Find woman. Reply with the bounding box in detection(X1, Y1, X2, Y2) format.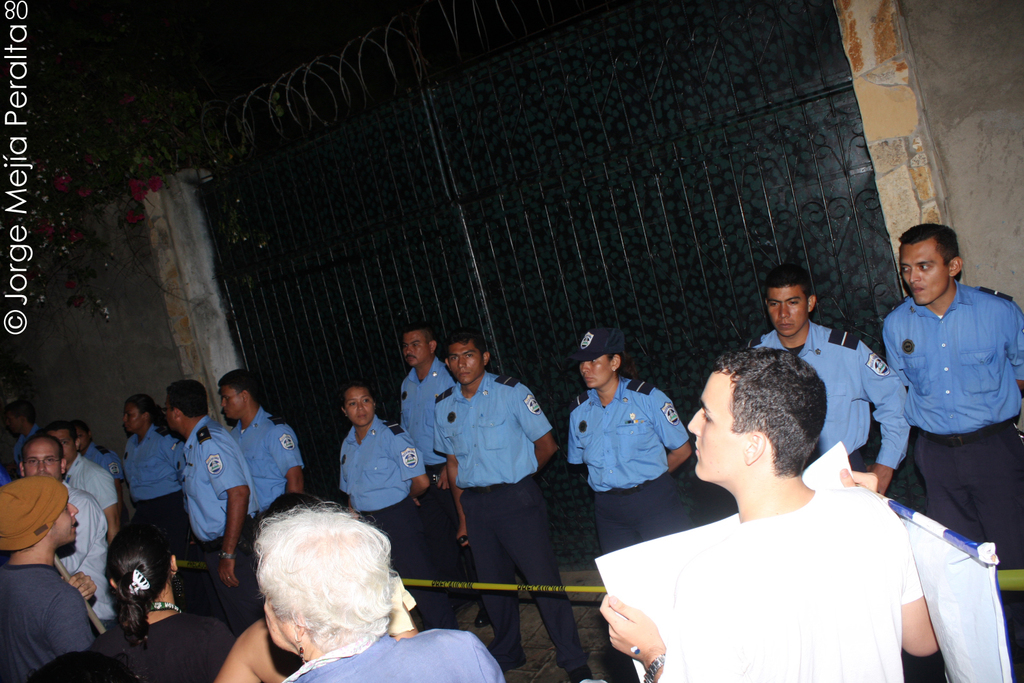
detection(340, 386, 452, 629).
